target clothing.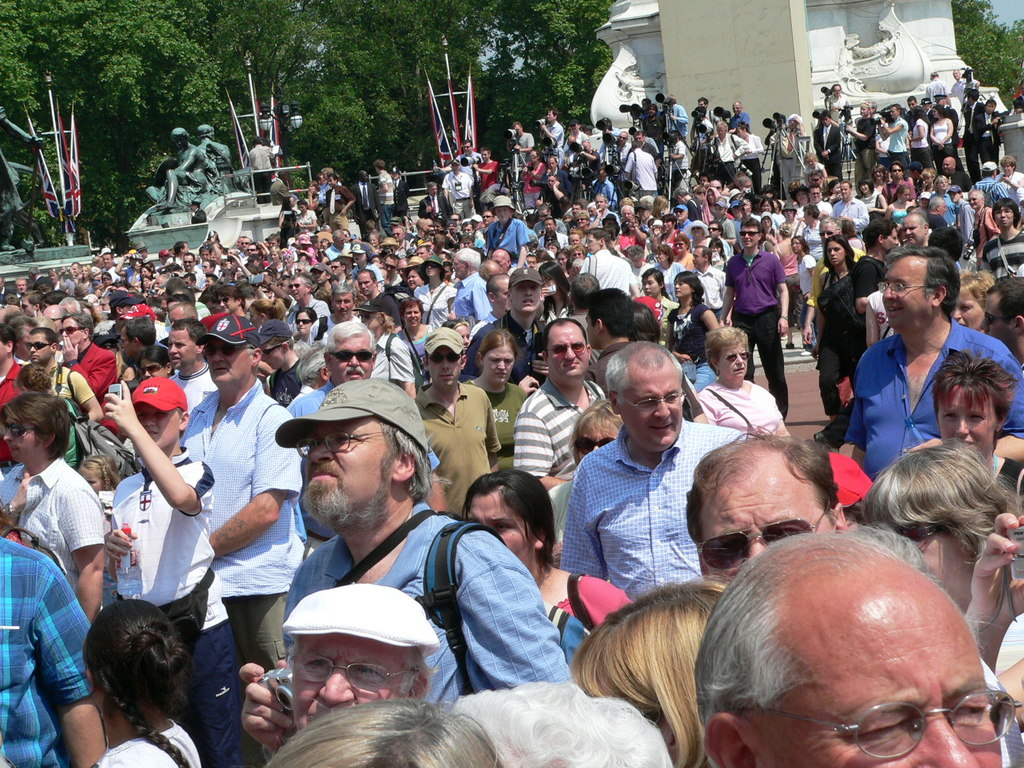
Target region: [left=367, top=327, right=416, bottom=383].
